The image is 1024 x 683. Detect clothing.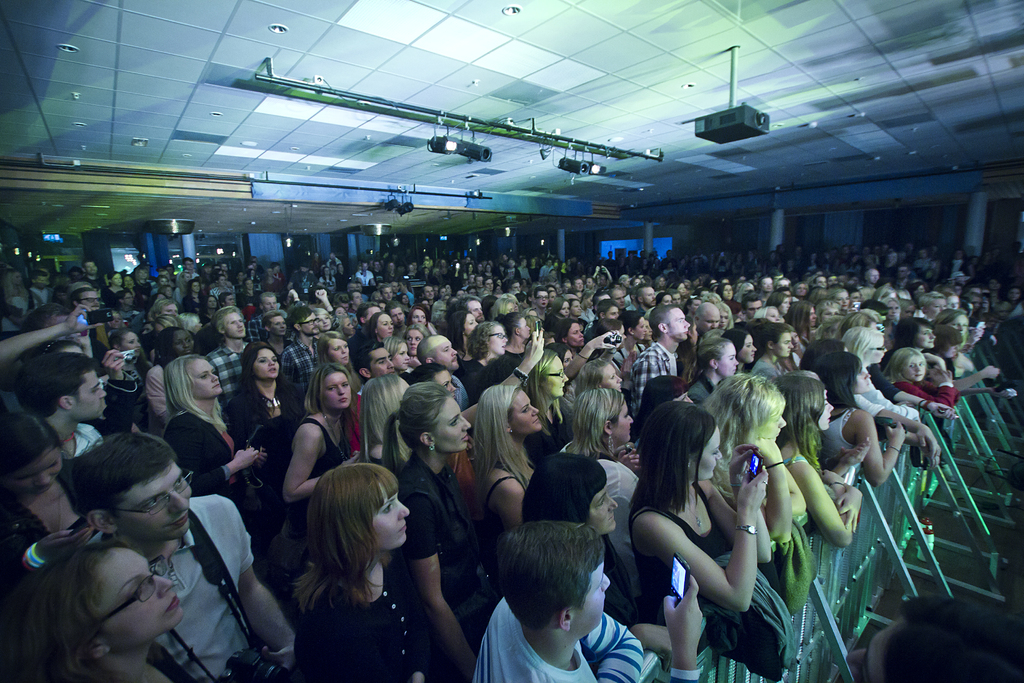
Detection: l=488, t=477, r=520, b=532.
